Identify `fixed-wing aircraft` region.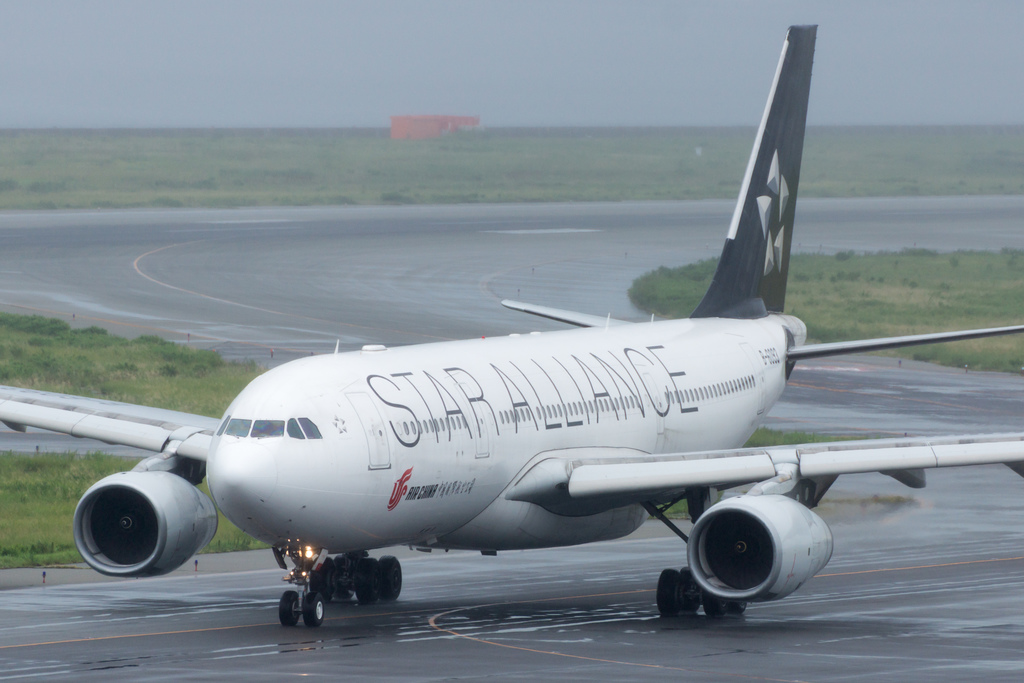
Region: [left=0, top=24, right=1023, bottom=636].
